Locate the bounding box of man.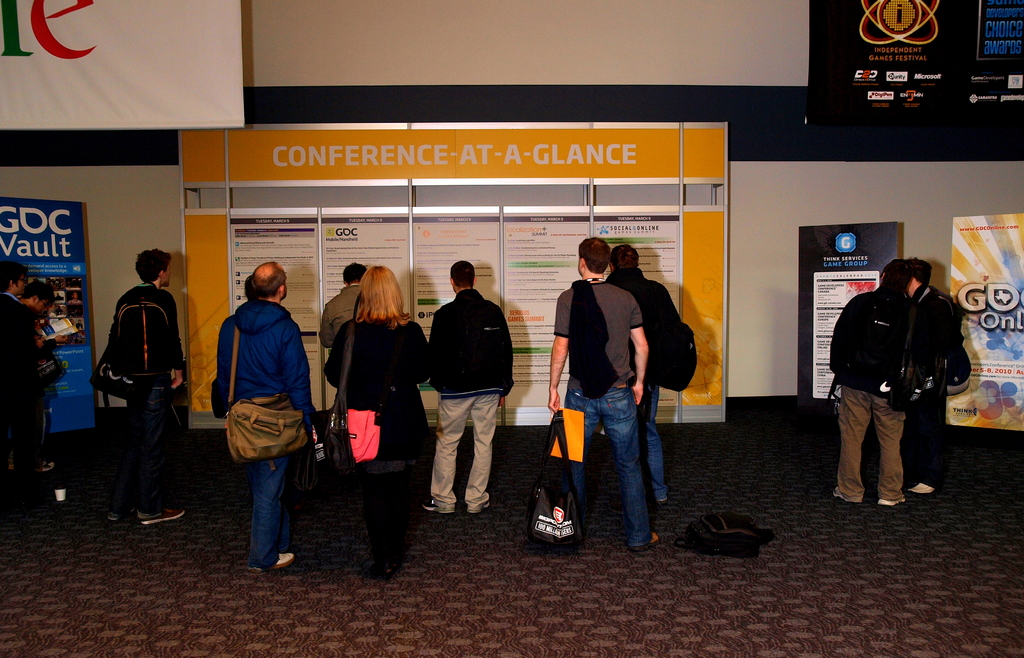
Bounding box: box=[546, 237, 666, 554].
